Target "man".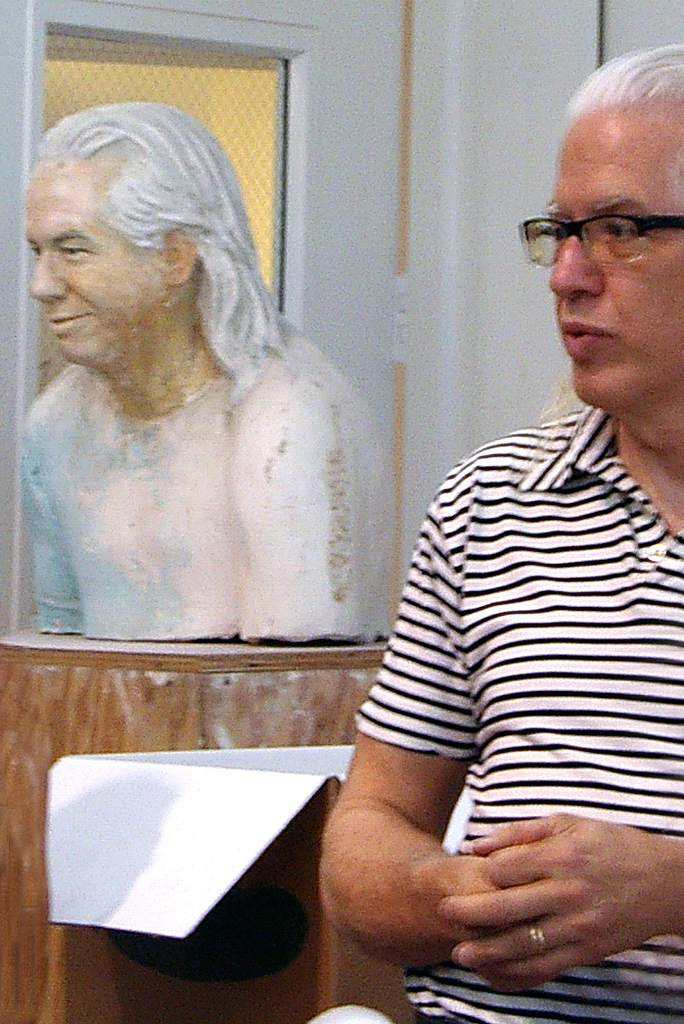
Target region: rect(304, 93, 672, 1023).
